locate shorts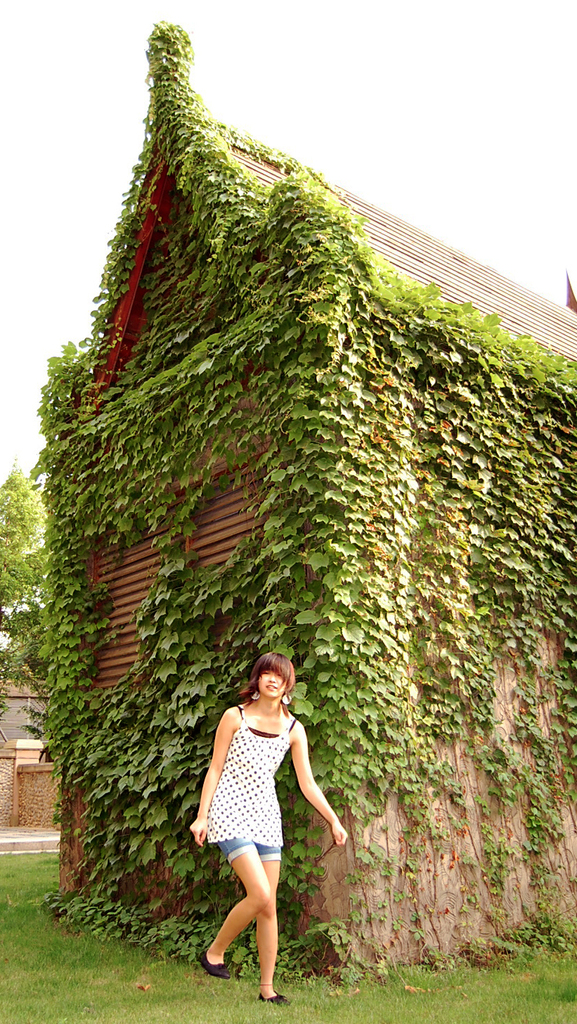
bbox(214, 838, 280, 862)
